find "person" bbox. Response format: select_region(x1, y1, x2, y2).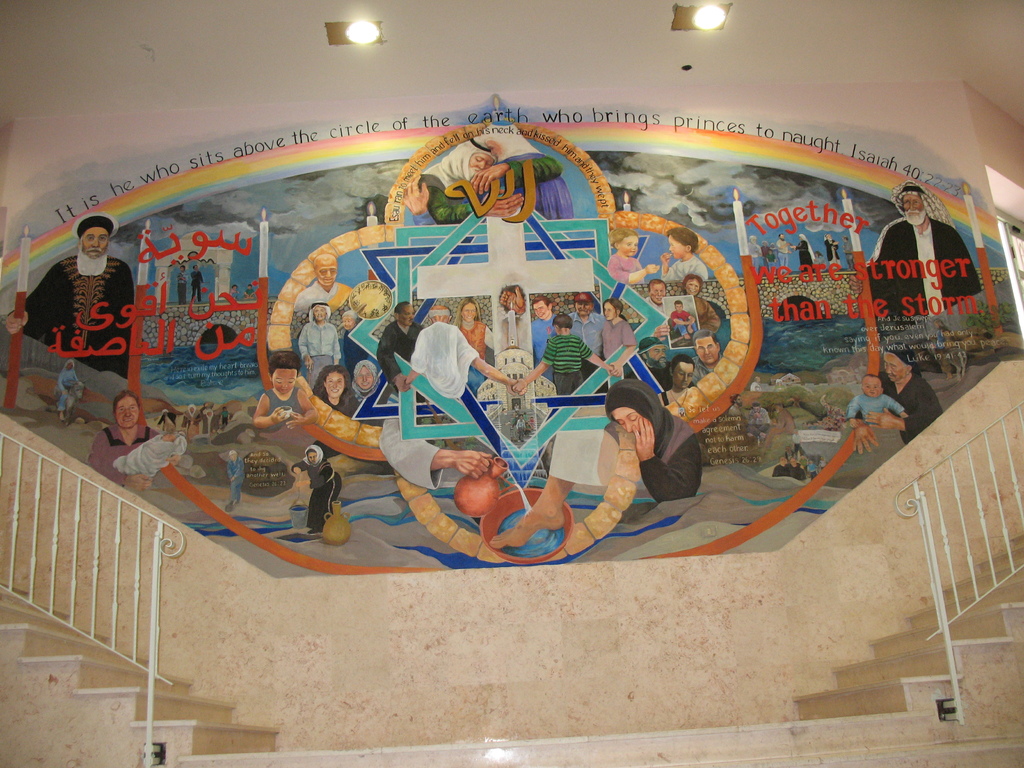
select_region(512, 305, 625, 397).
